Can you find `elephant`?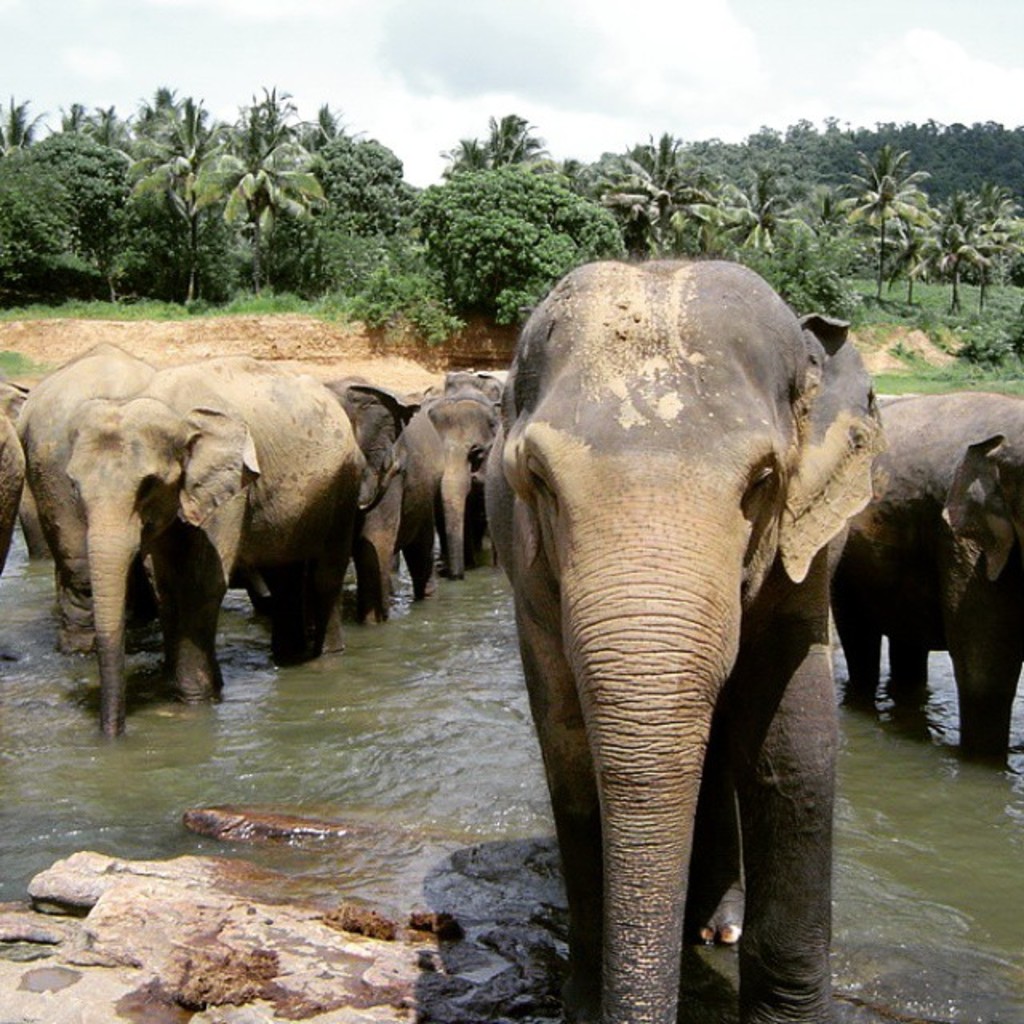
Yes, bounding box: <bbox>478, 256, 880, 1022</bbox>.
